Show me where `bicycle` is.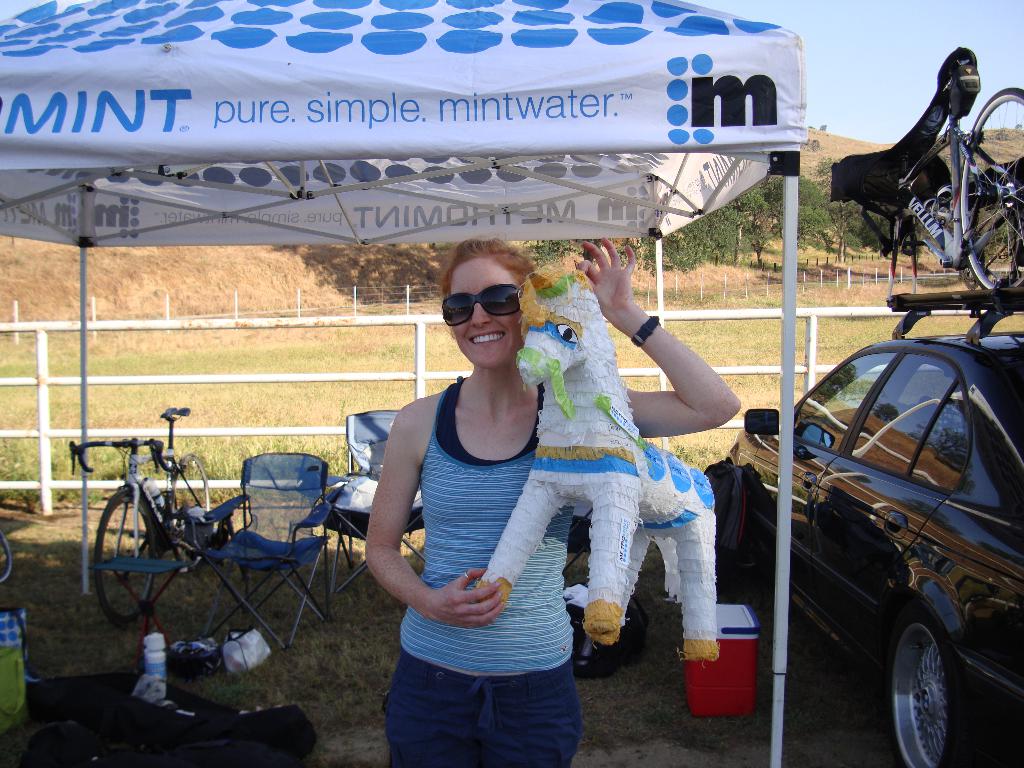
`bicycle` is at 0,532,10,584.
